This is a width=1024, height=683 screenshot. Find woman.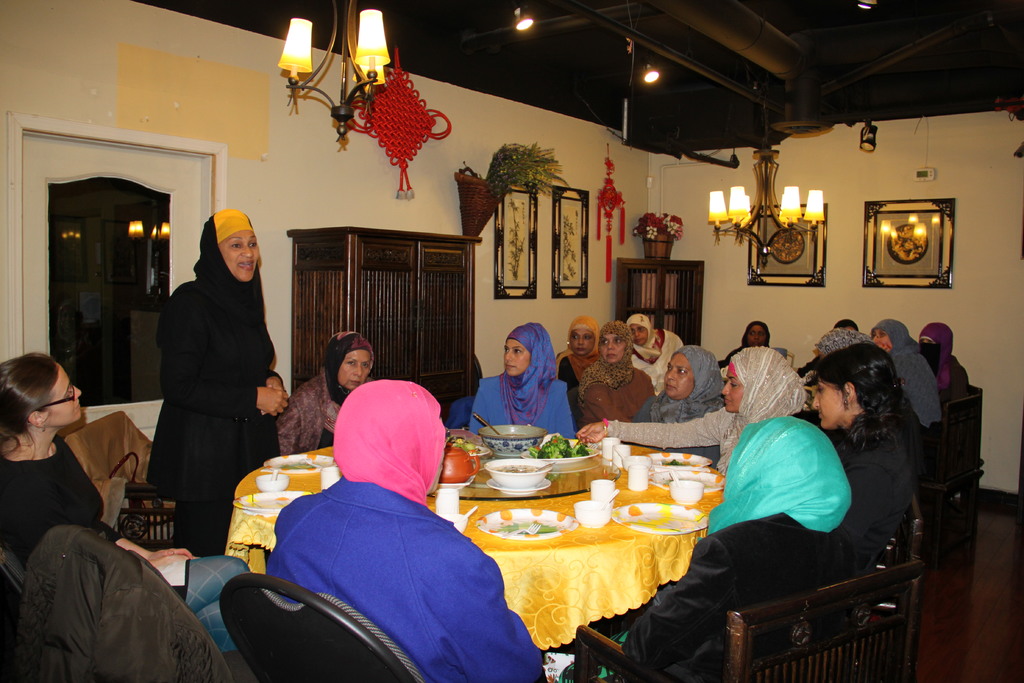
Bounding box: {"left": 0, "top": 352, "right": 200, "bottom": 618}.
